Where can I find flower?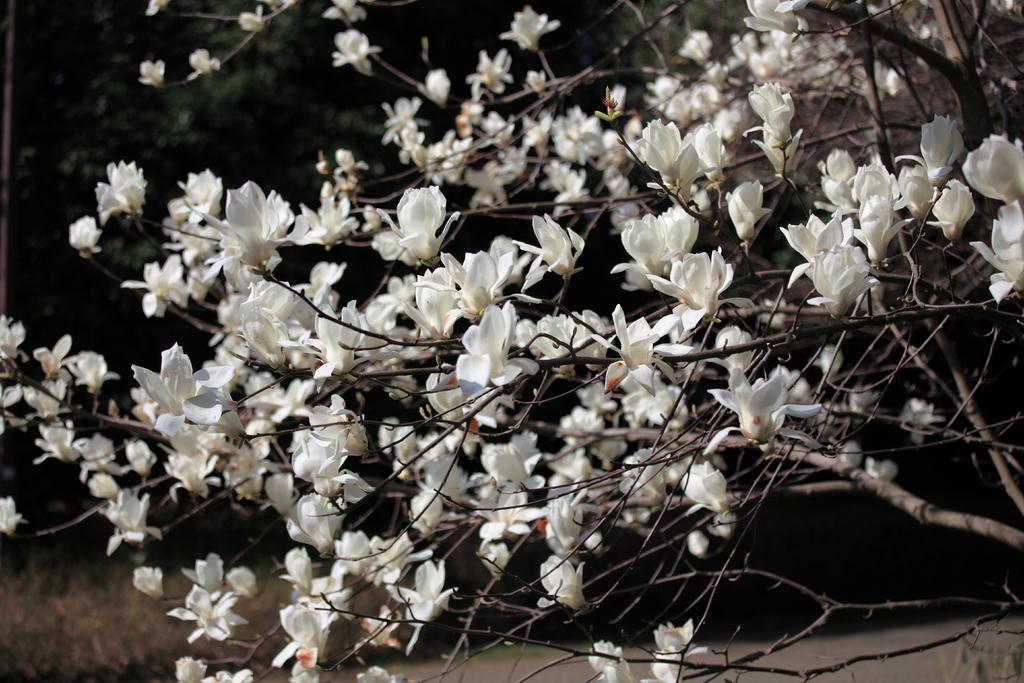
You can find it at region(825, 147, 855, 198).
